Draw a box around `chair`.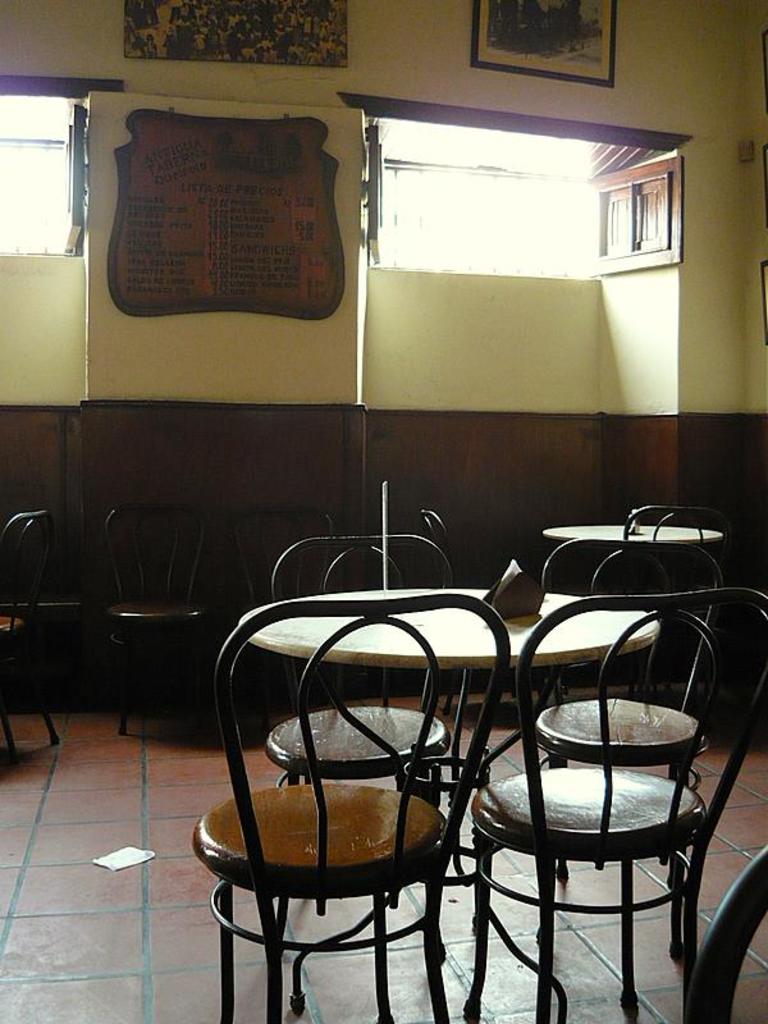
[left=0, top=507, right=65, bottom=759].
